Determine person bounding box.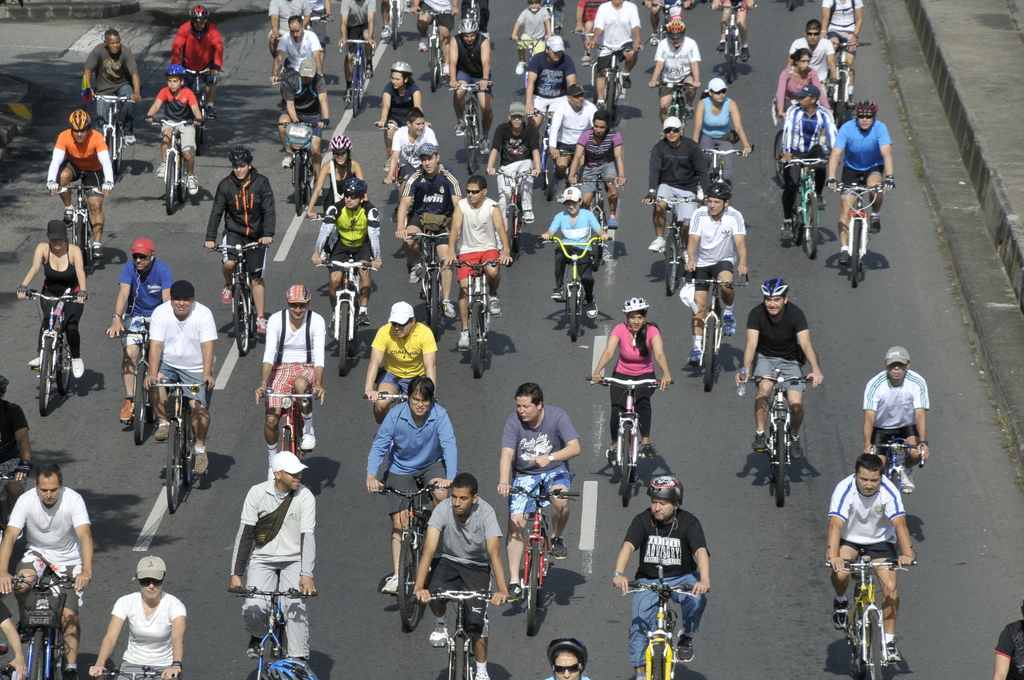
Determined: x1=643, y1=112, x2=710, y2=270.
